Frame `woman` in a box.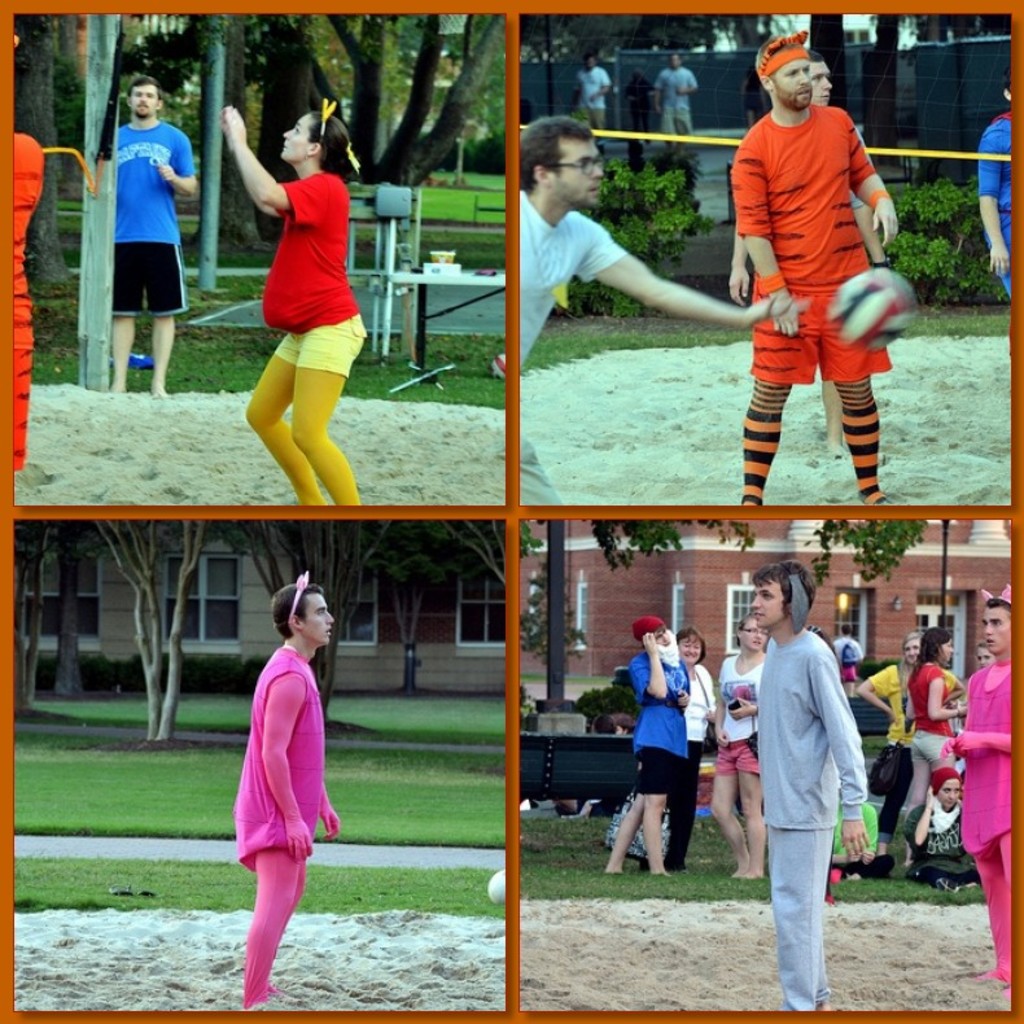
pyautogui.locateOnScreen(902, 765, 981, 890).
